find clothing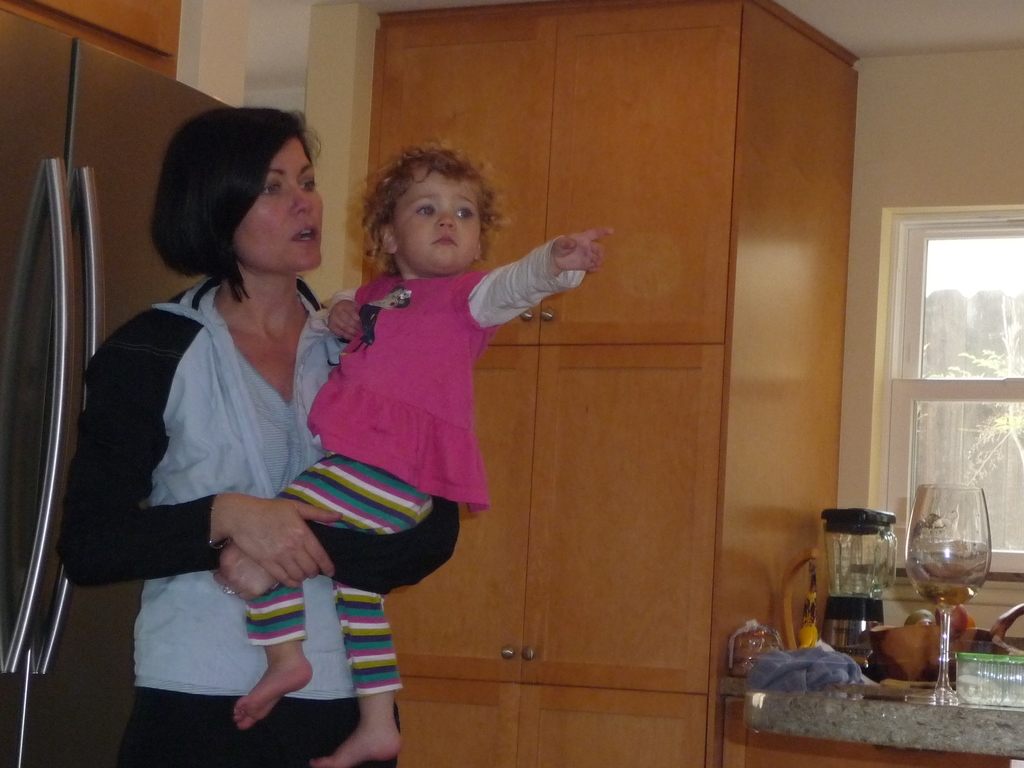
245 239 590 708
